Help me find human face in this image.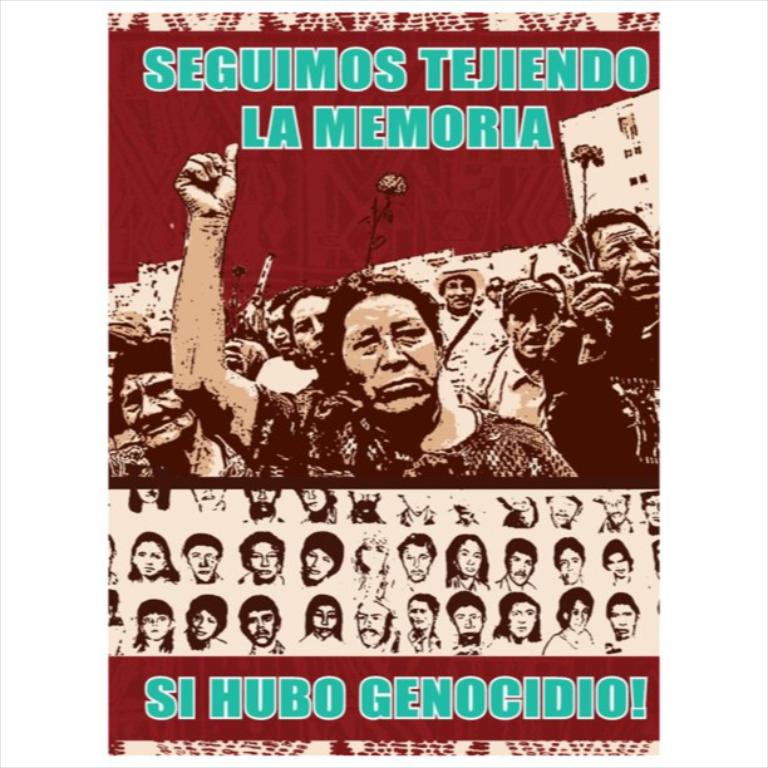
Found it: bbox=[307, 599, 336, 630].
